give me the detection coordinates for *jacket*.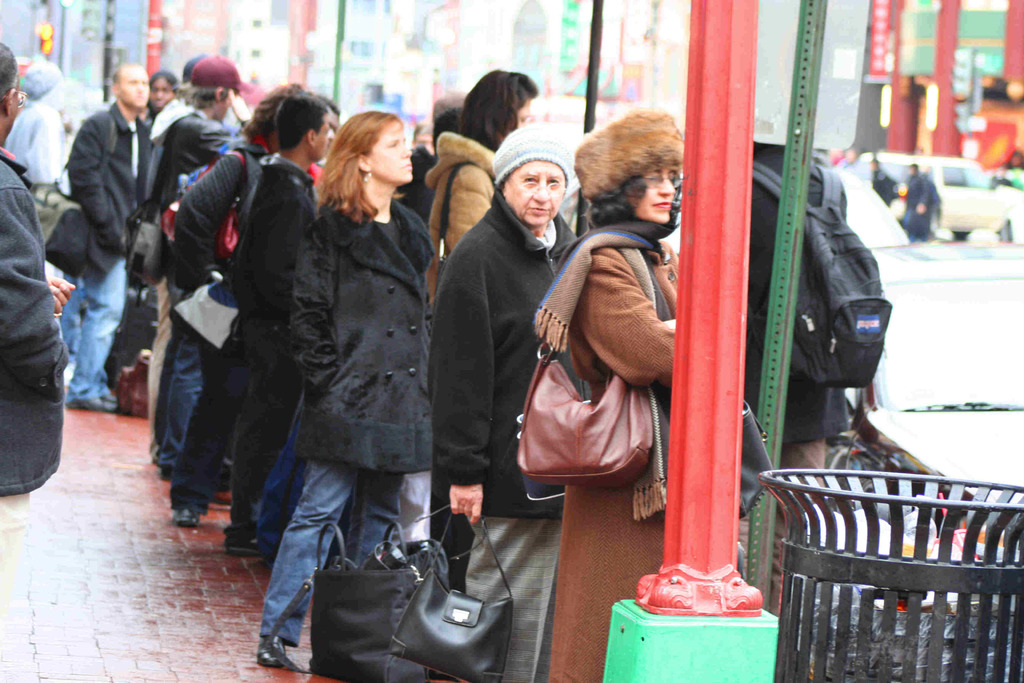
<box>276,149,444,444</box>.
